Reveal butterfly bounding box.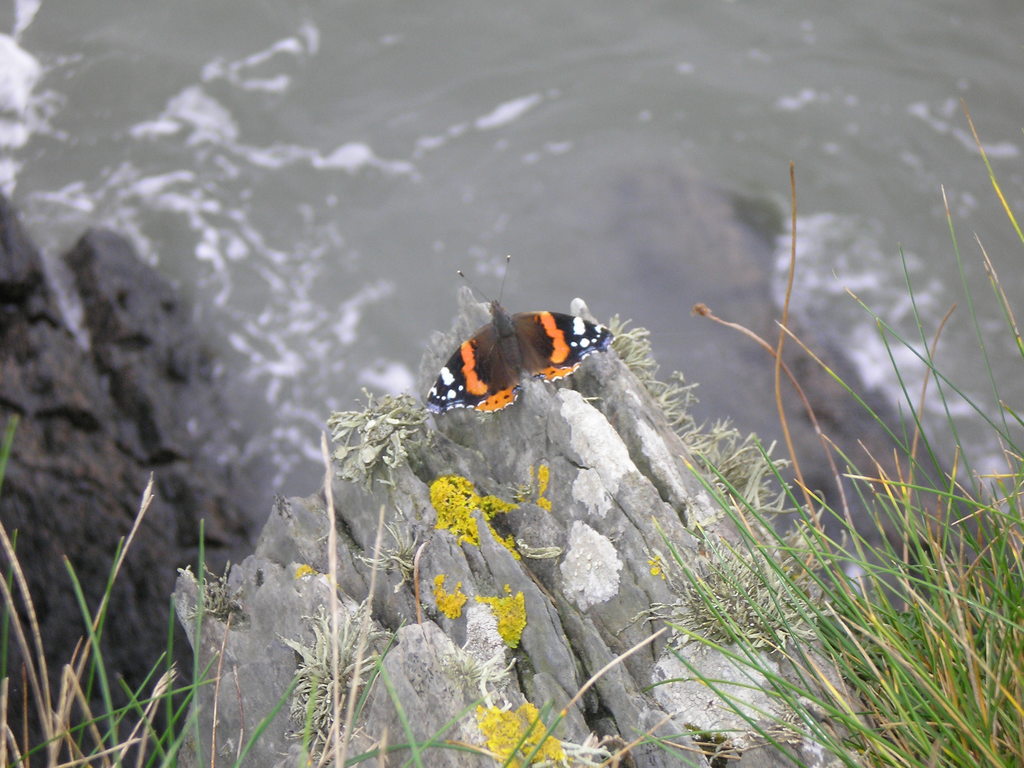
Revealed: box(422, 264, 619, 433).
